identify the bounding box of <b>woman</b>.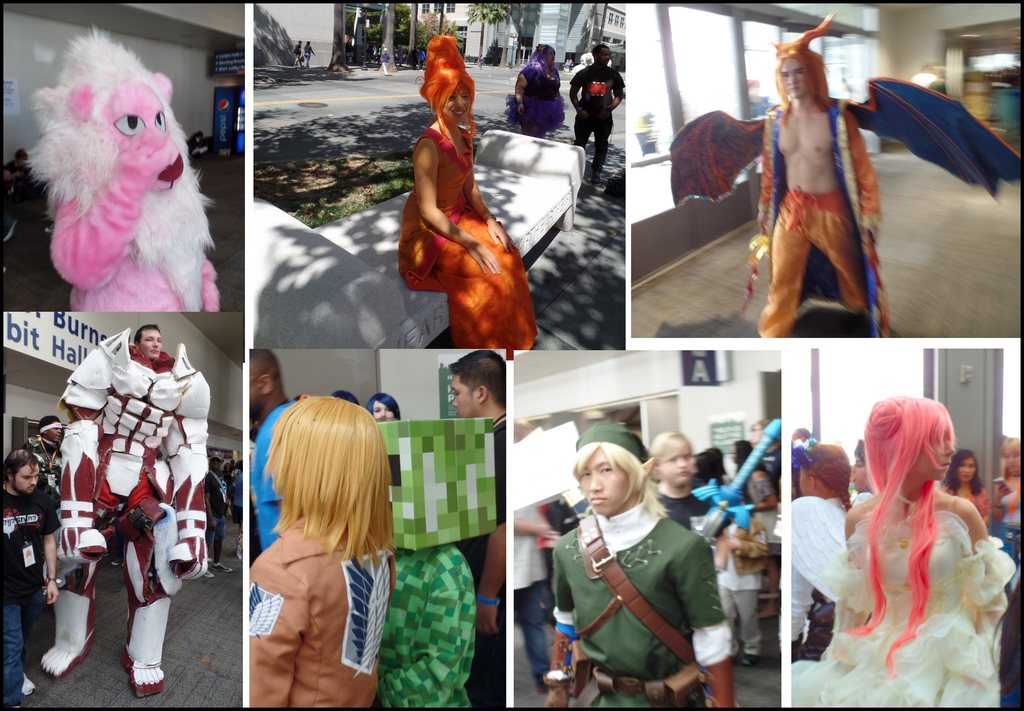
<region>943, 450, 990, 528</region>.
